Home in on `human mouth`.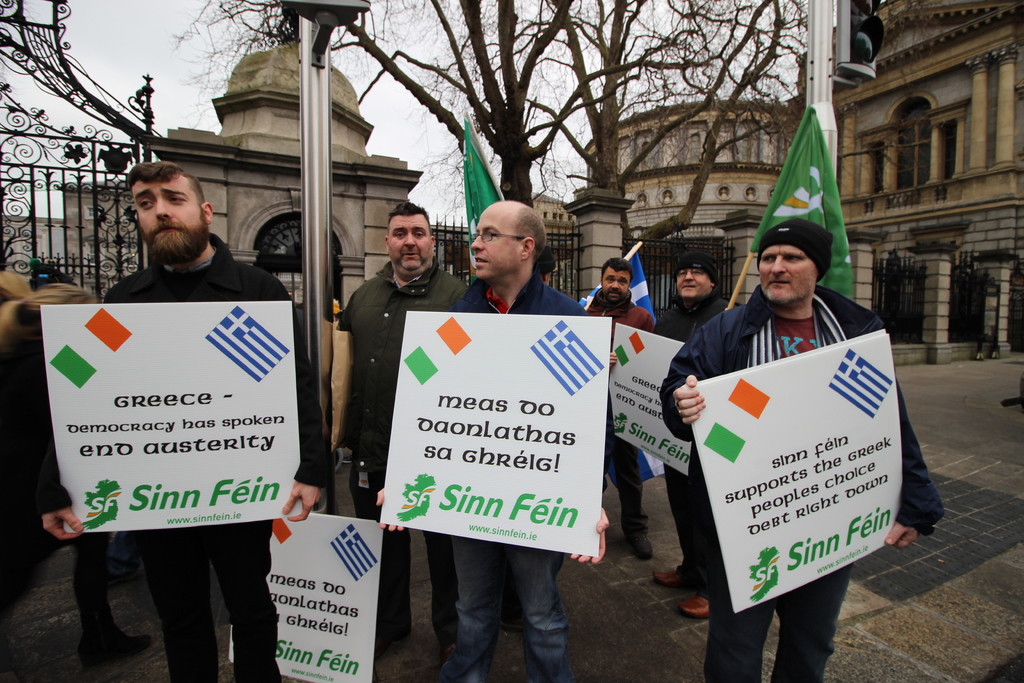
Homed in at left=767, top=282, right=788, bottom=284.
